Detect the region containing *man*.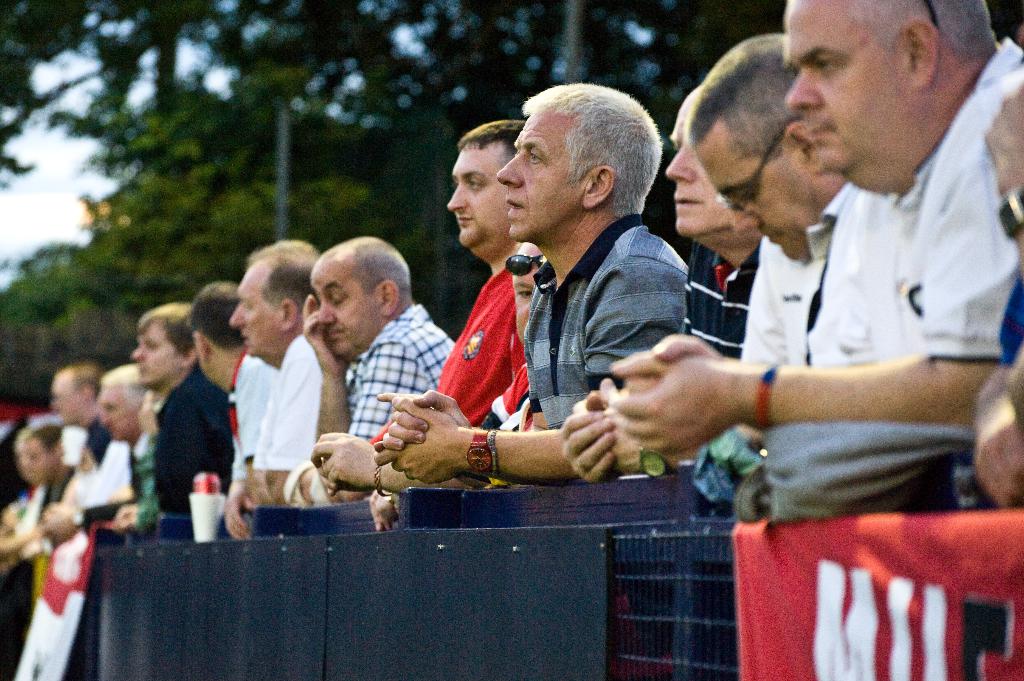
{"left": 657, "top": 6, "right": 1023, "bottom": 565}.
